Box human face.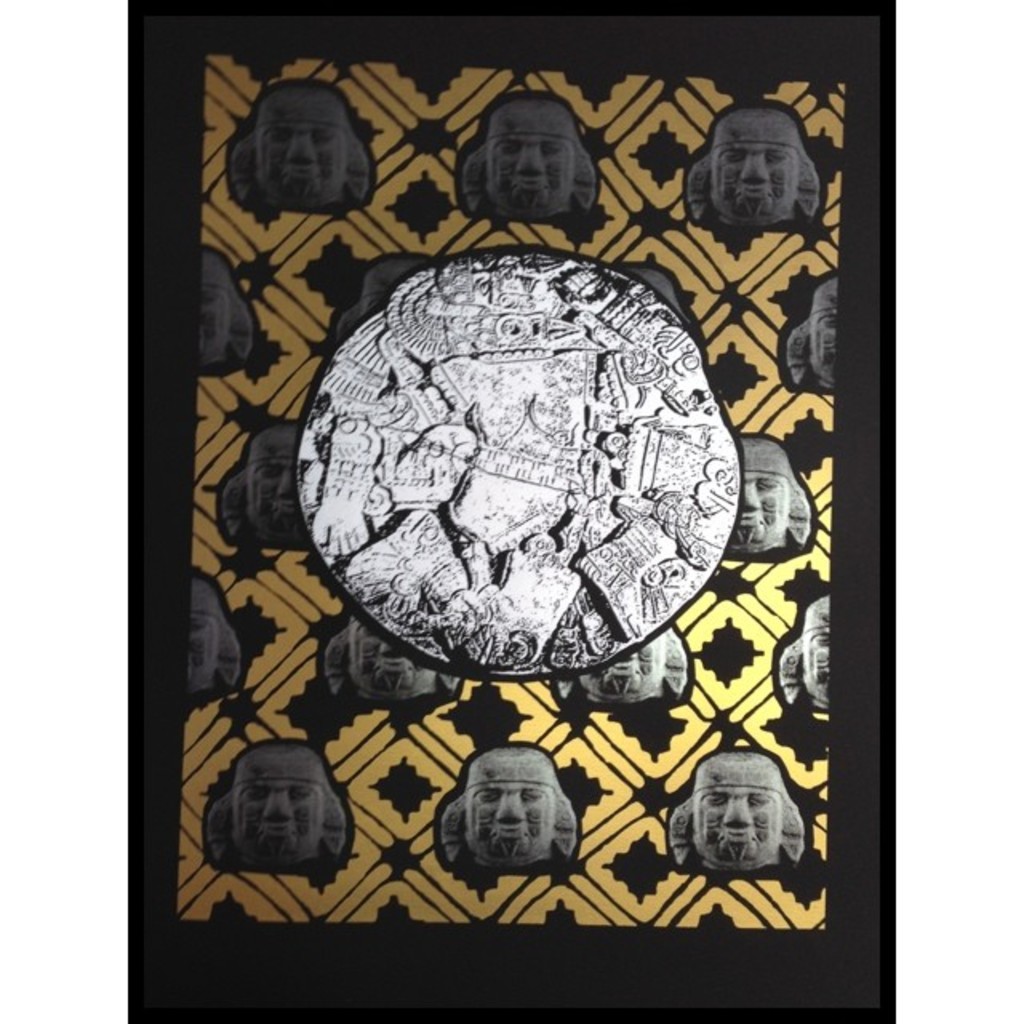
select_region(186, 613, 218, 693).
